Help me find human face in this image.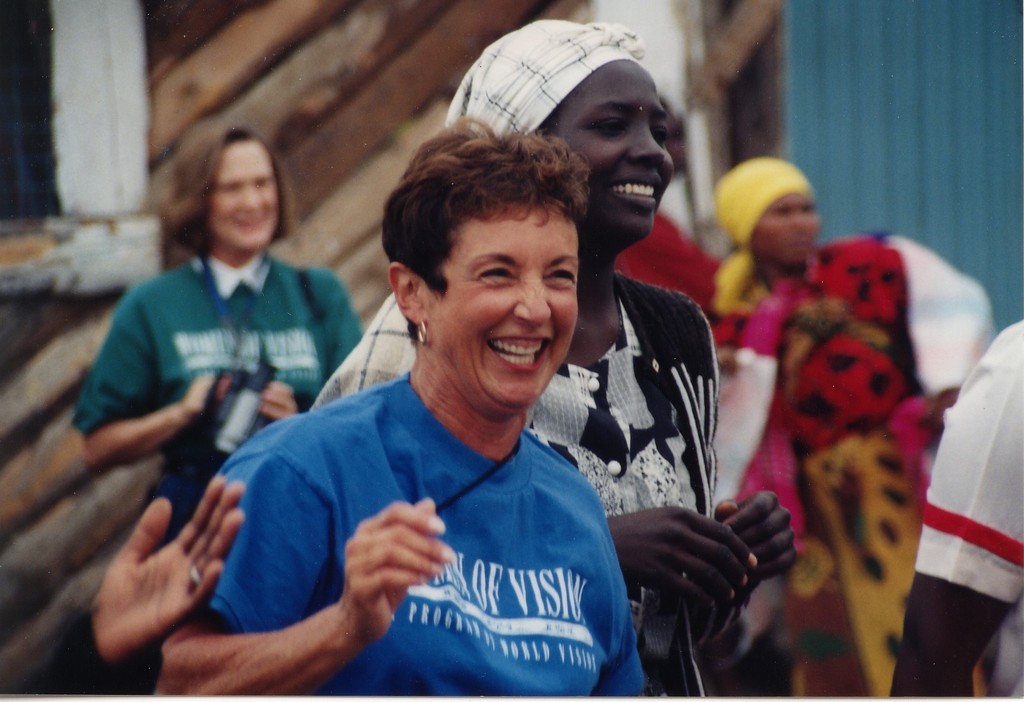
Found it: (559, 66, 676, 235).
